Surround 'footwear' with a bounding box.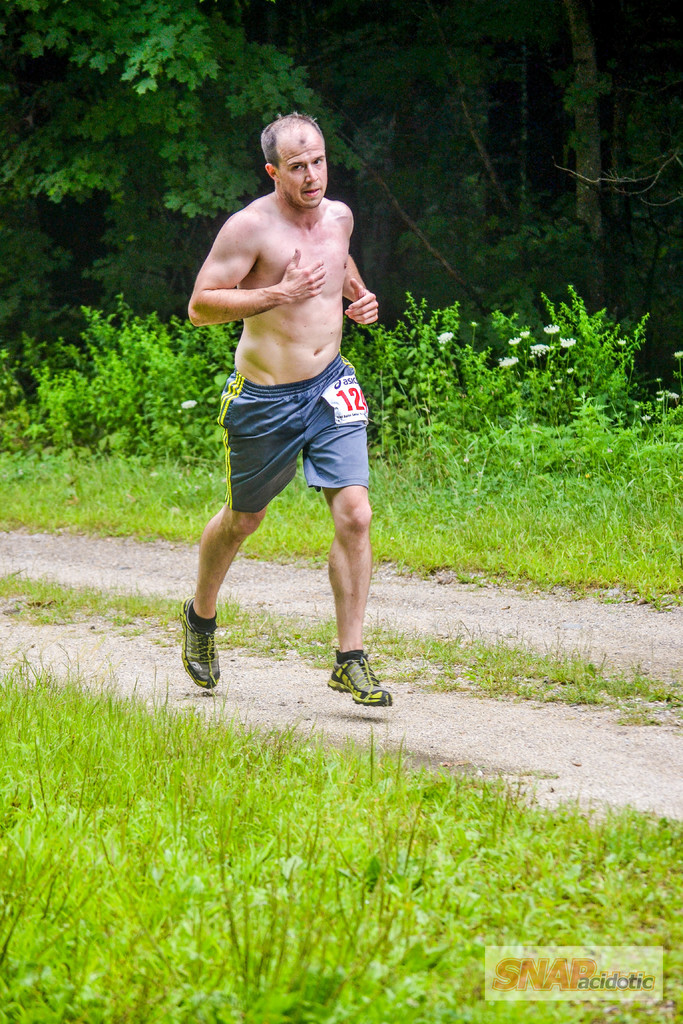
pyautogui.locateOnScreen(318, 648, 391, 703).
